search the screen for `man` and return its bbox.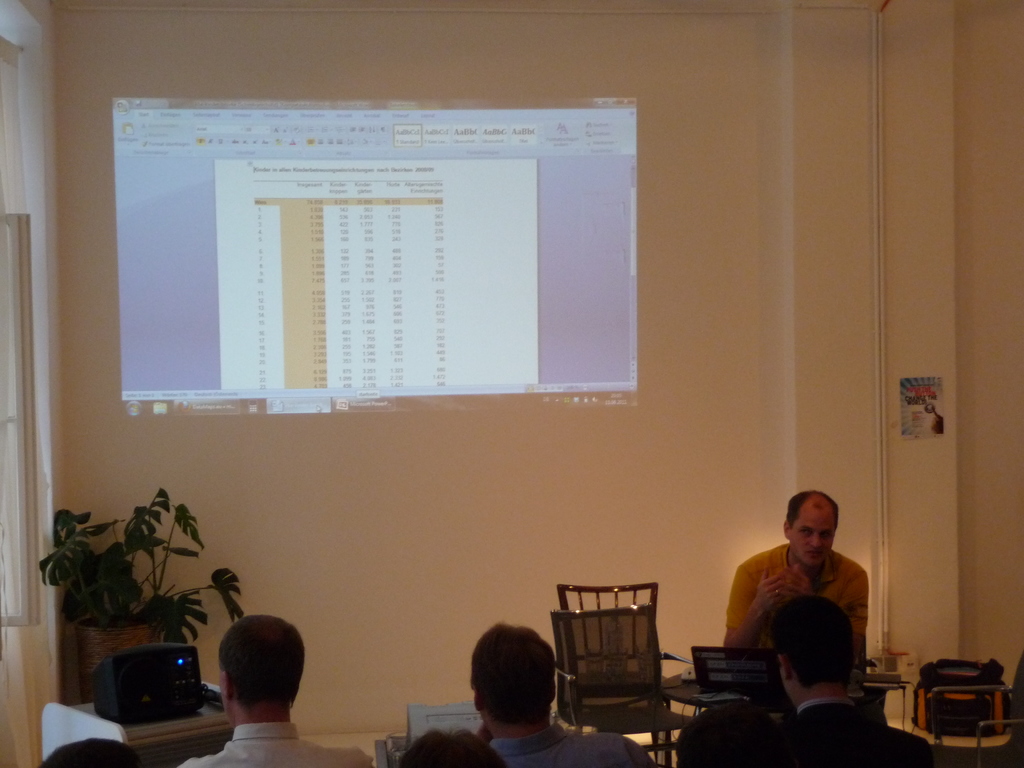
Found: box=[470, 623, 663, 767].
